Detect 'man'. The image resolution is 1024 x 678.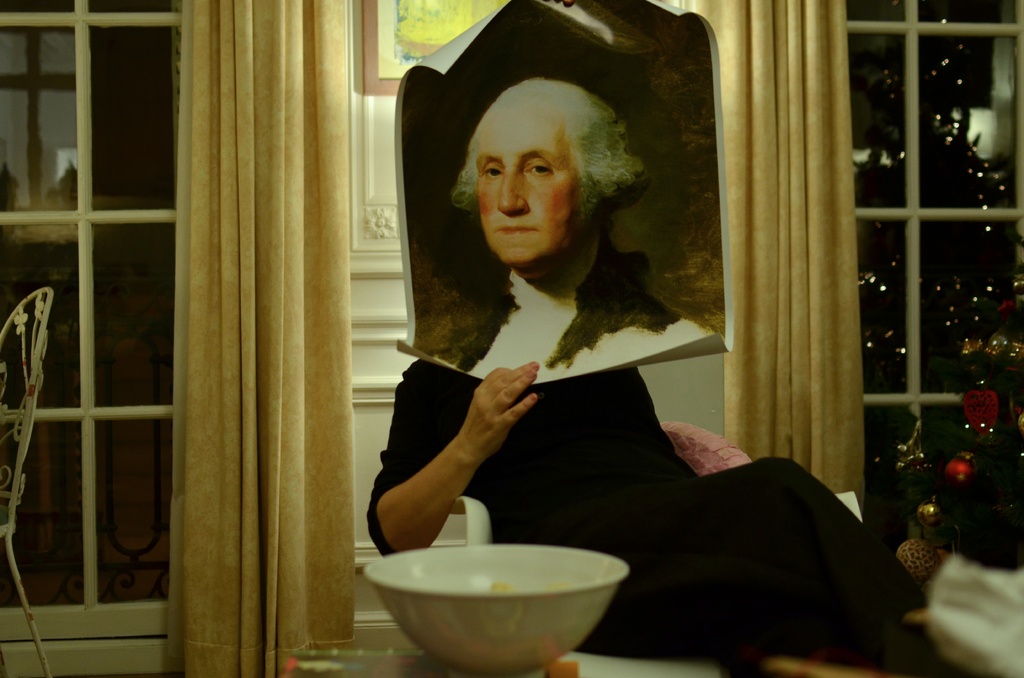
BBox(450, 65, 717, 382).
